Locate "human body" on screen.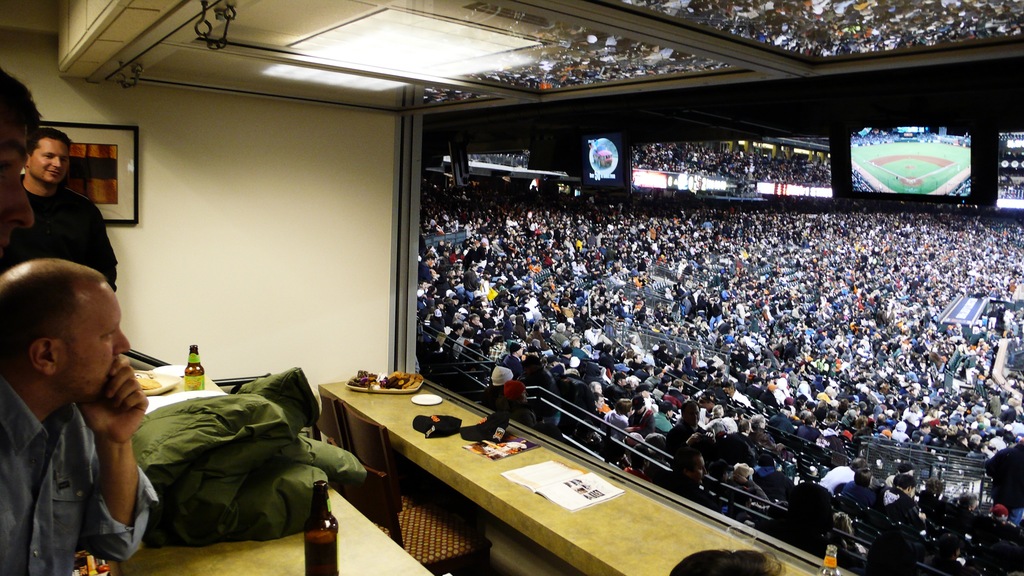
On screen at detection(547, 290, 550, 298).
